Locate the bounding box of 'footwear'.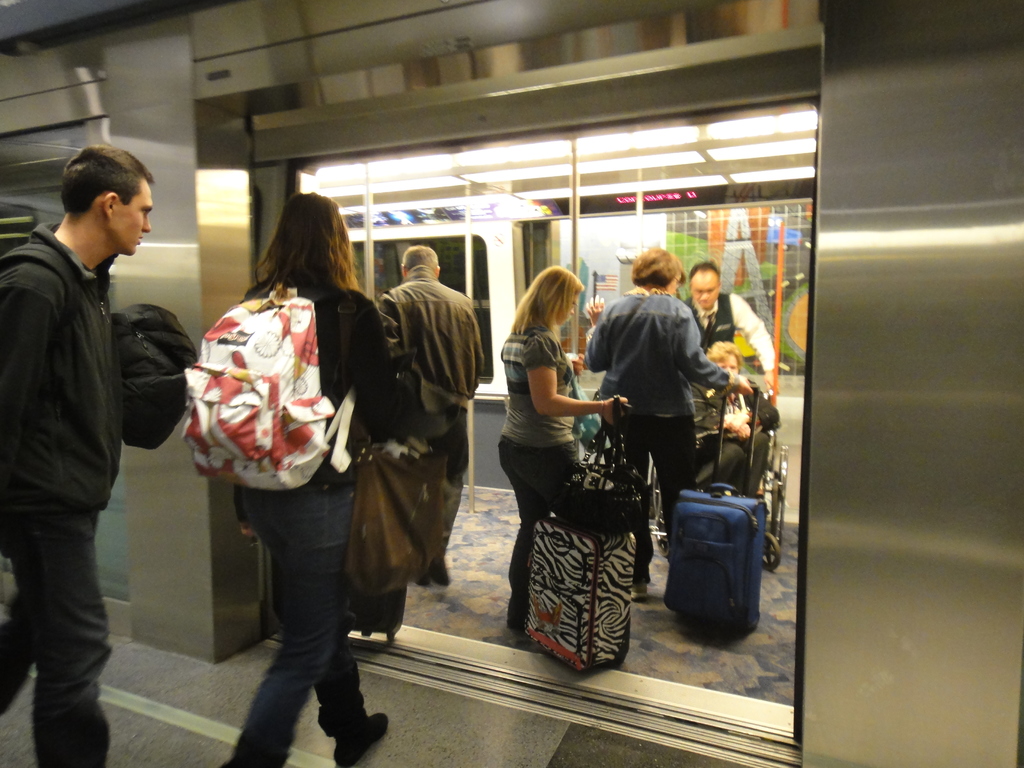
Bounding box: x1=622 y1=581 x2=649 y2=601.
